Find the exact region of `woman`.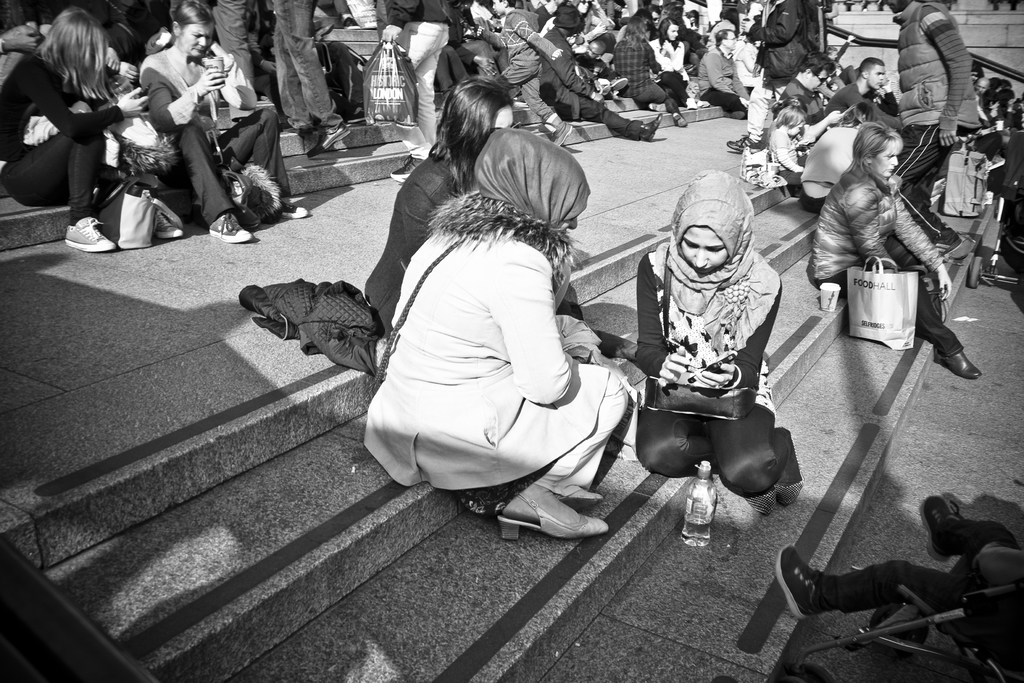
Exact region: select_region(360, 74, 517, 333).
